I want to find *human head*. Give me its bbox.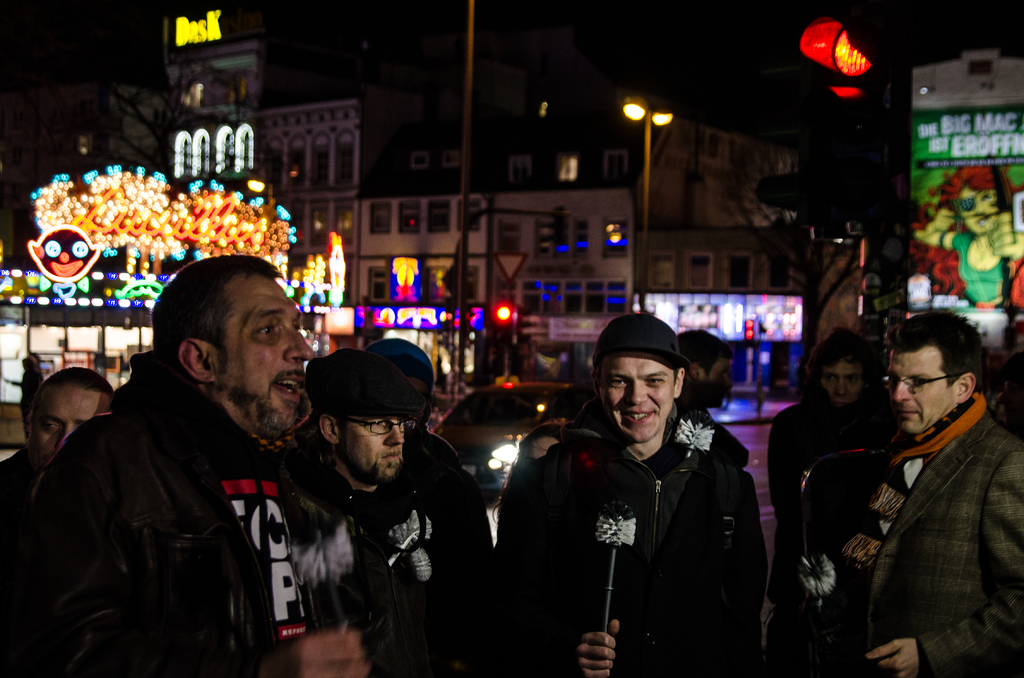
region(31, 367, 113, 476).
